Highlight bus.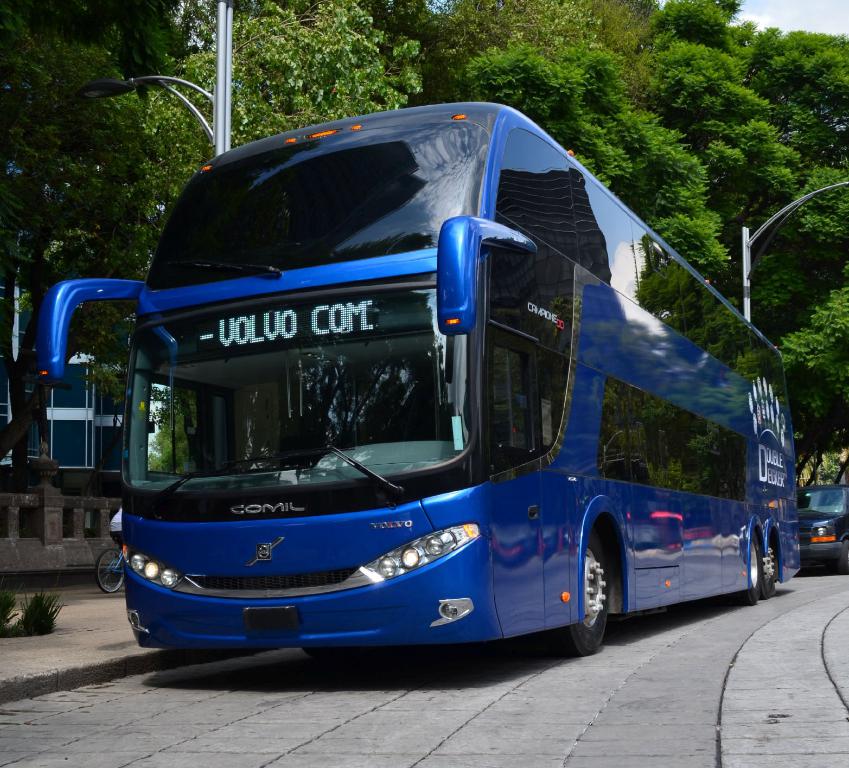
Highlighted region: x1=40 y1=100 x2=793 y2=658.
